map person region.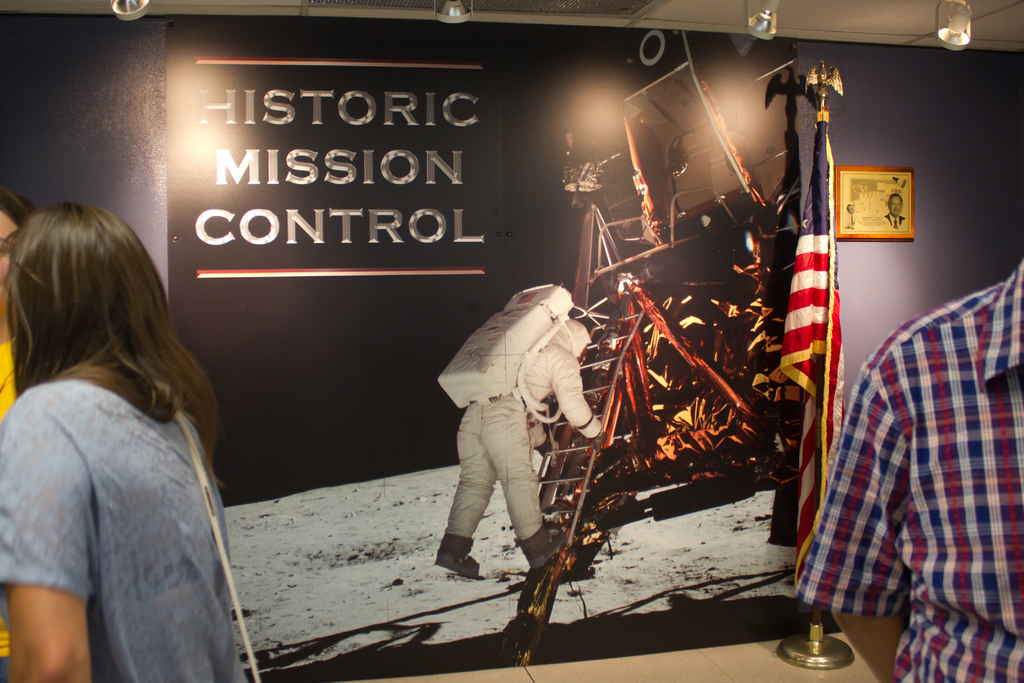
Mapped to bbox(0, 192, 31, 420).
